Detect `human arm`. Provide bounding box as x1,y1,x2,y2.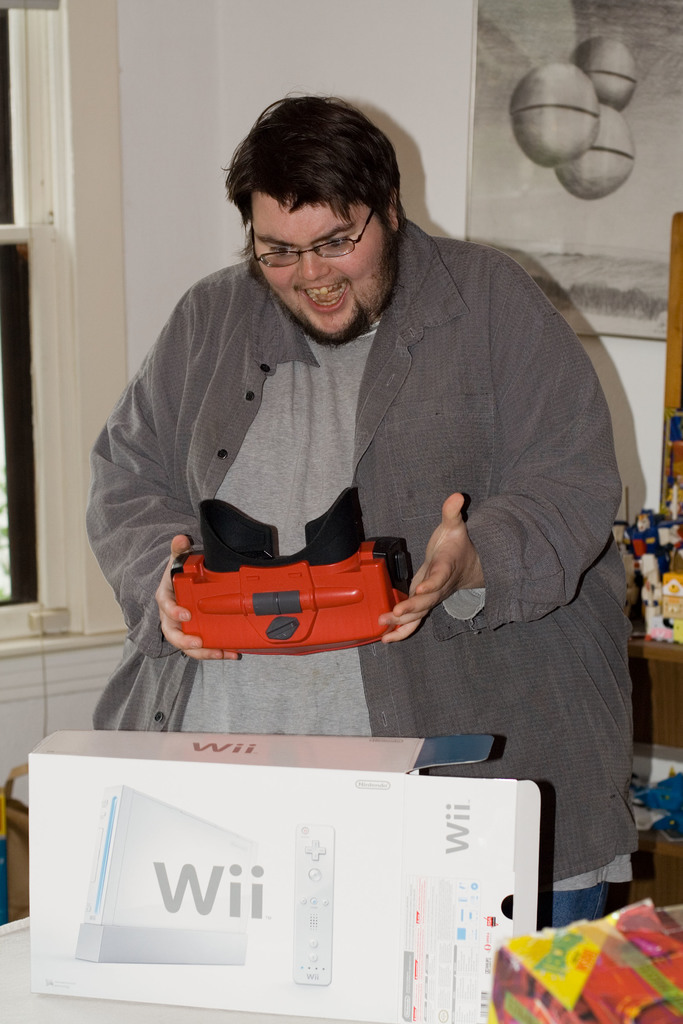
74,279,254,662.
